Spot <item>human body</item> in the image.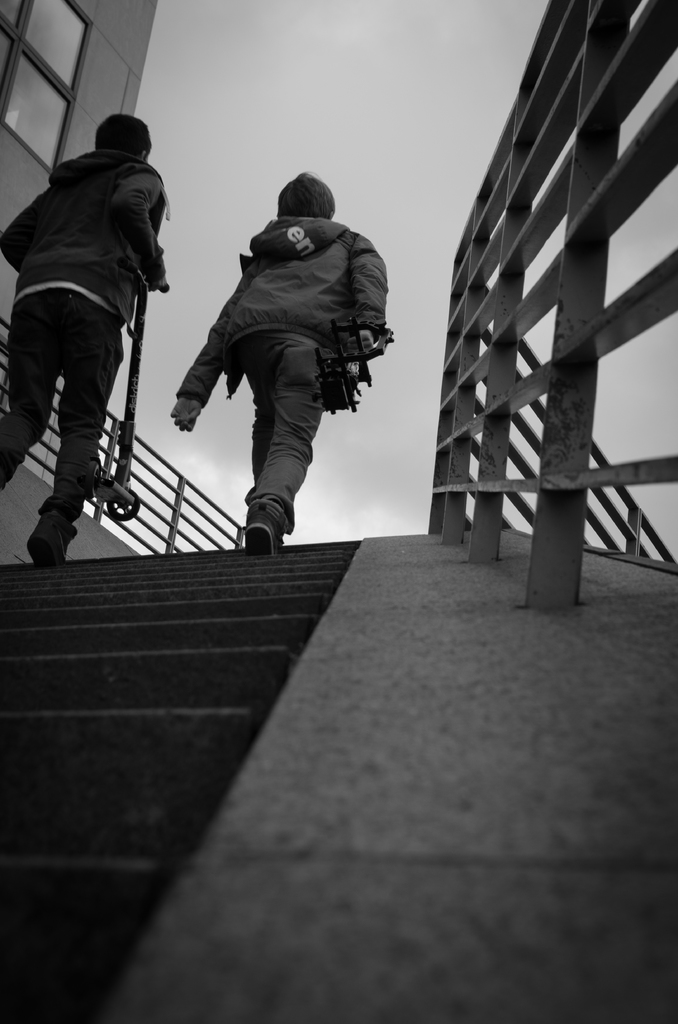
<item>human body</item> found at locate(166, 152, 392, 535).
